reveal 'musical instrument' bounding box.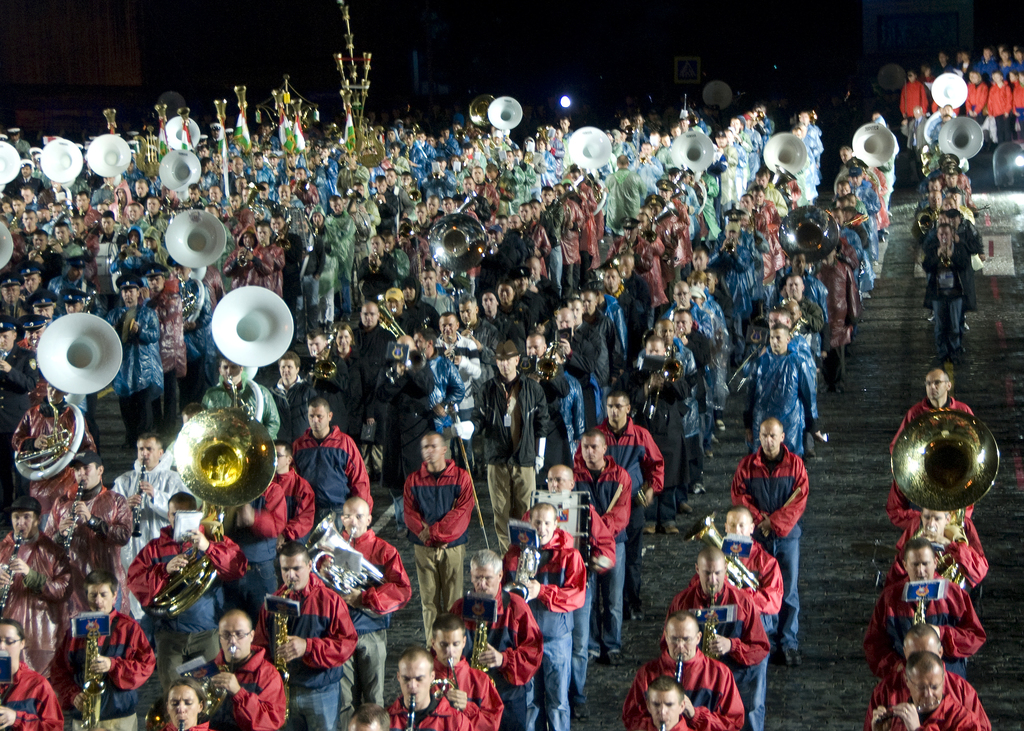
Revealed: (722, 231, 738, 260).
